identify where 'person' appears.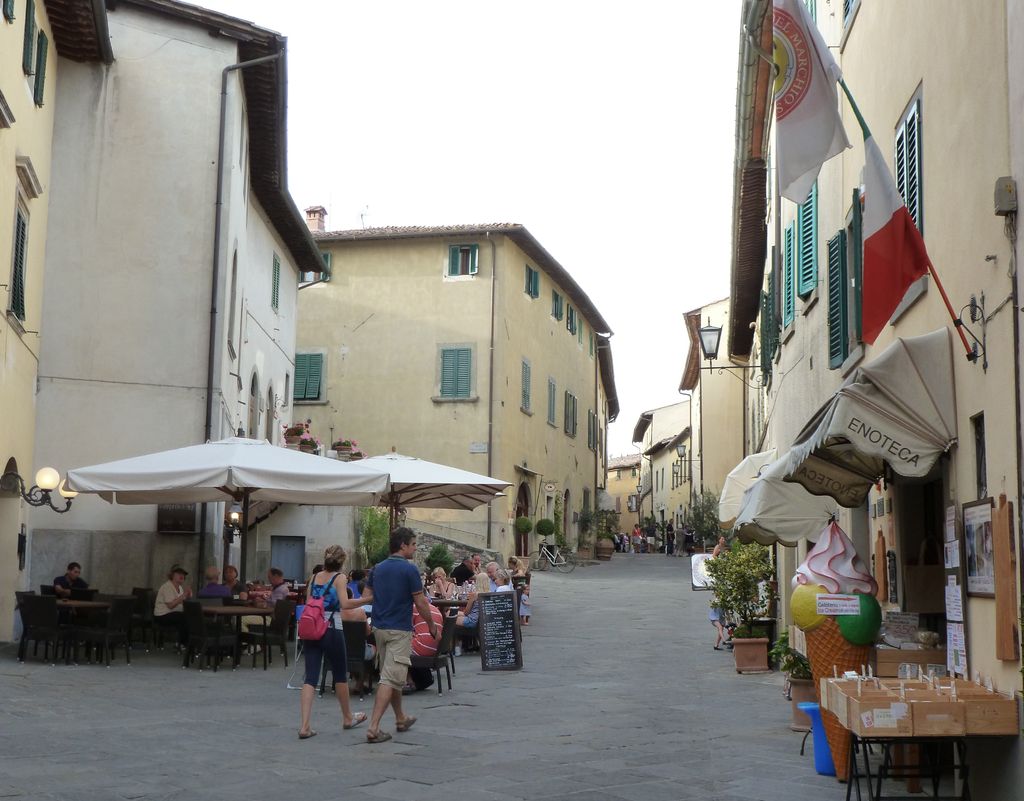
Appears at (632,521,644,555).
